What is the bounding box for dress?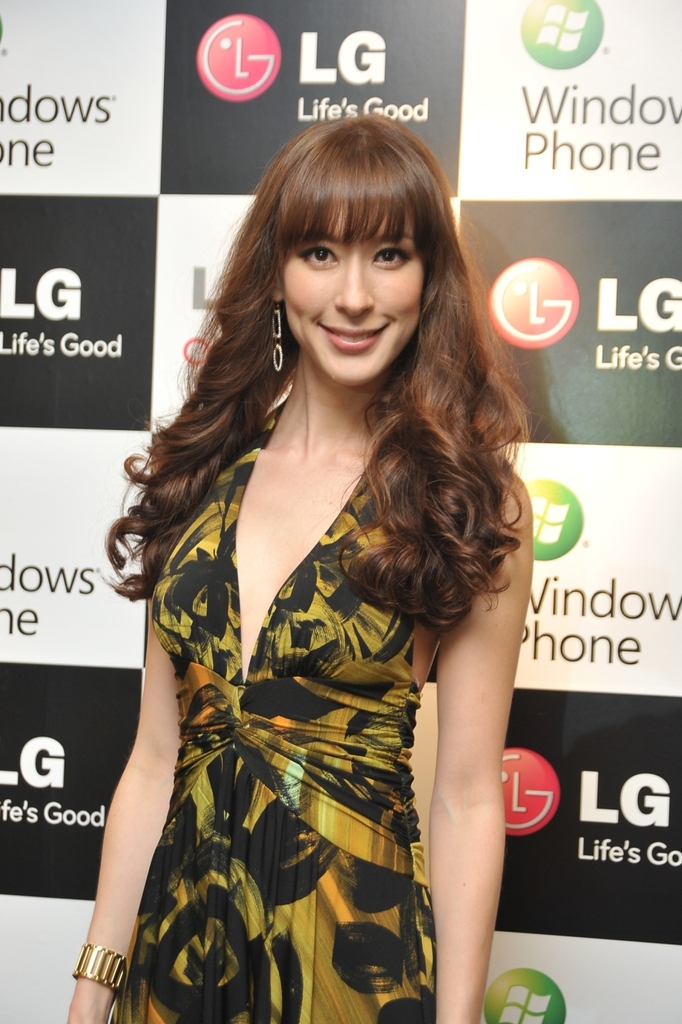
crop(110, 381, 524, 1023).
